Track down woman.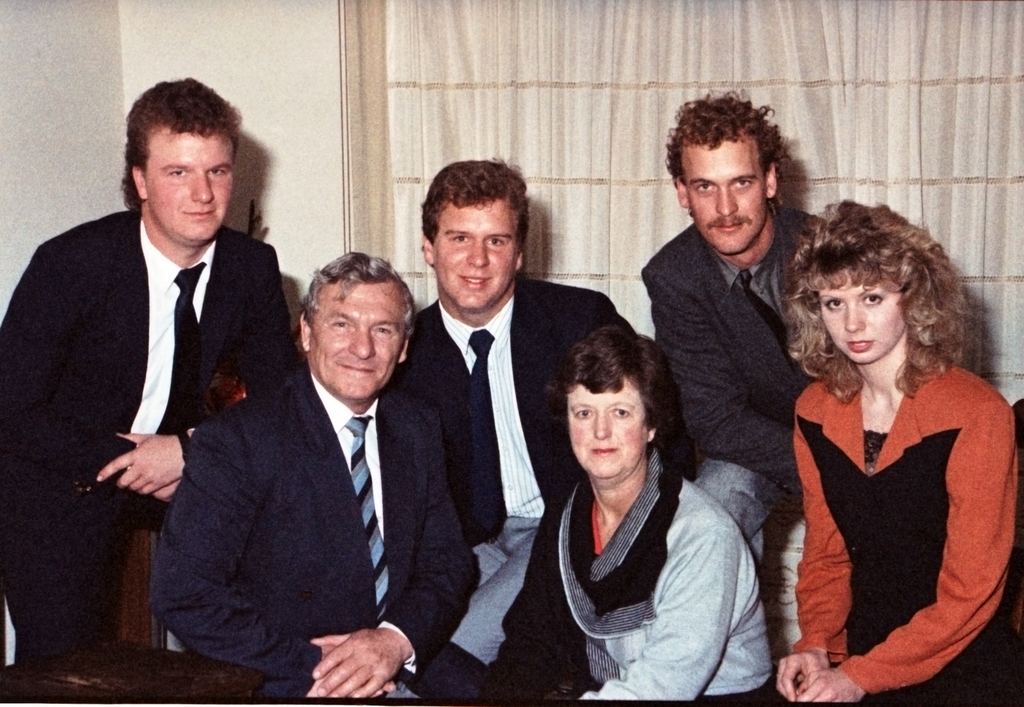
Tracked to l=465, t=319, r=778, b=706.
